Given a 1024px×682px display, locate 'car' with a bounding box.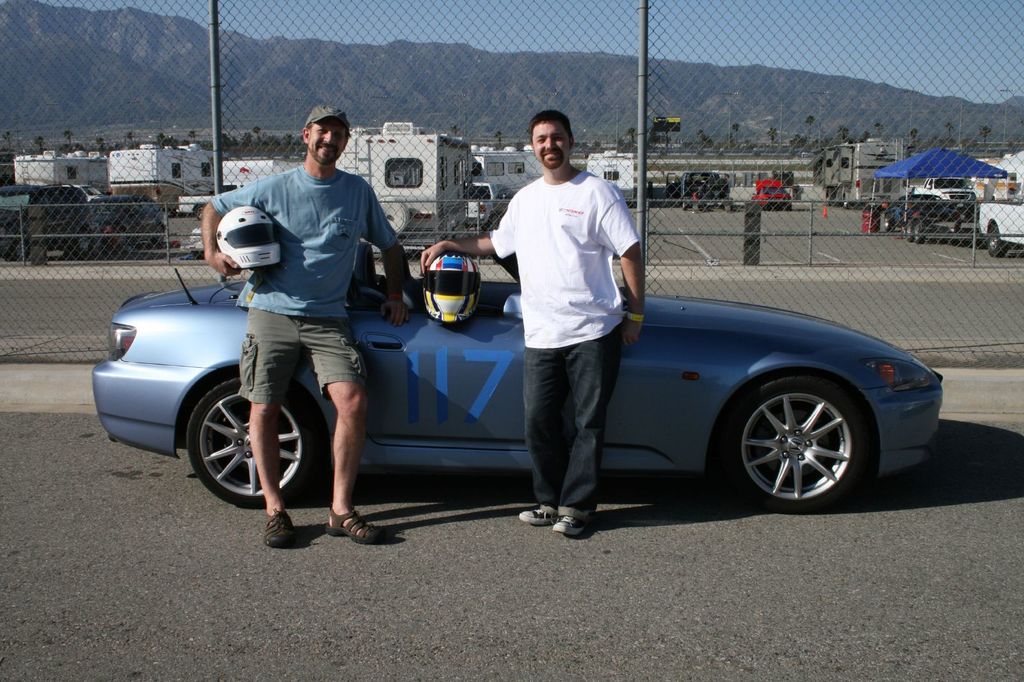
Located: (93,252,943,510).
